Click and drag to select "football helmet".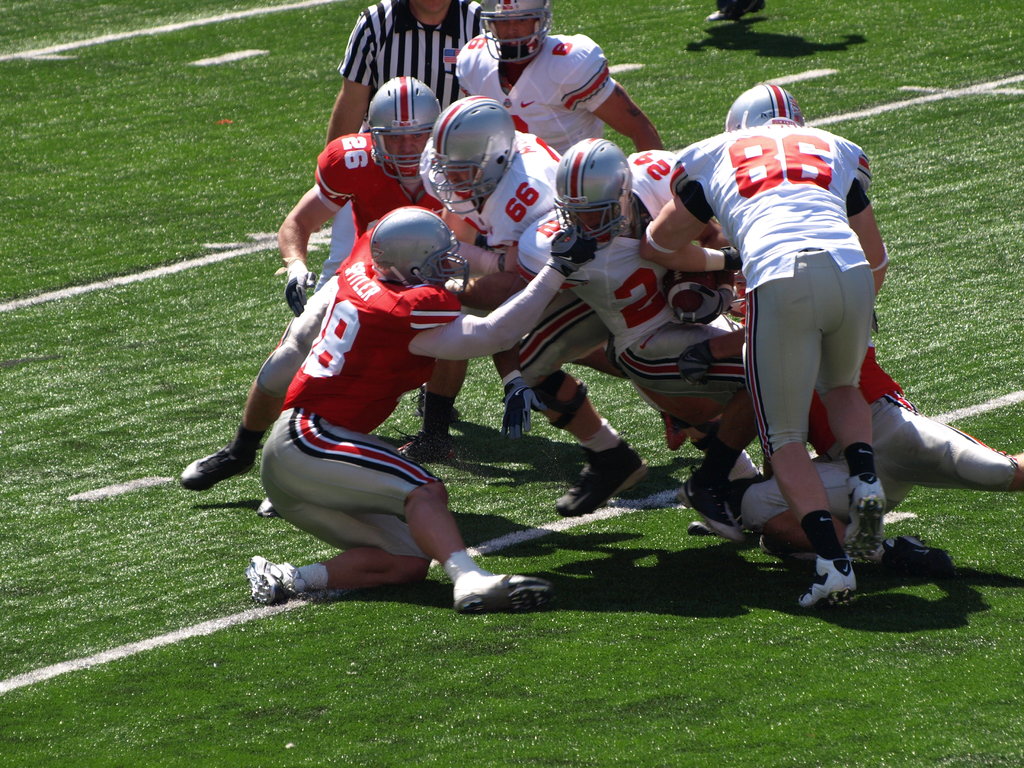
Selection: [x1=371, y1=204, x2=472, y2=298].
